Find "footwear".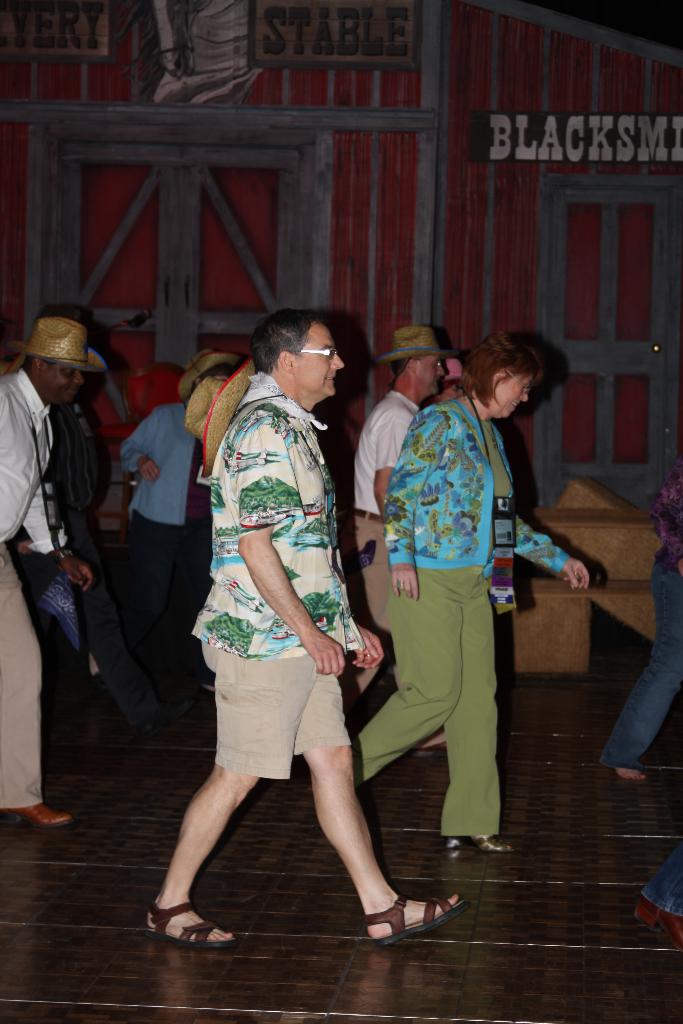
(413,725,454,753).
